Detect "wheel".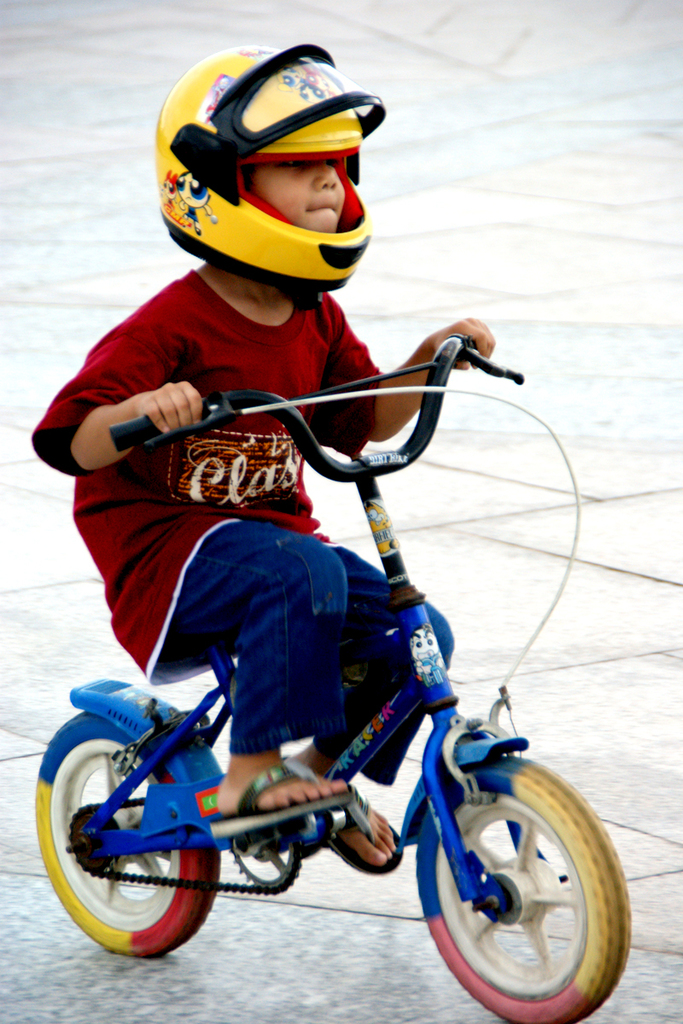
Detected at {"left": 408, "top": 781, "right": 631, "bottom": 1008}.
